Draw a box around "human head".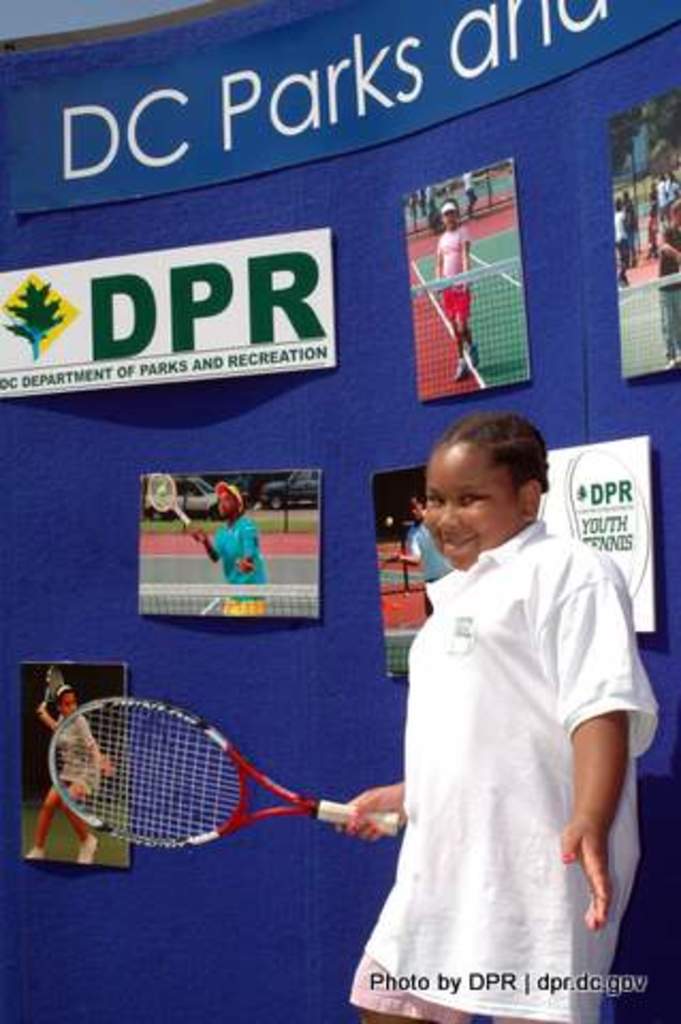
box(427, 410, 540, 540).
